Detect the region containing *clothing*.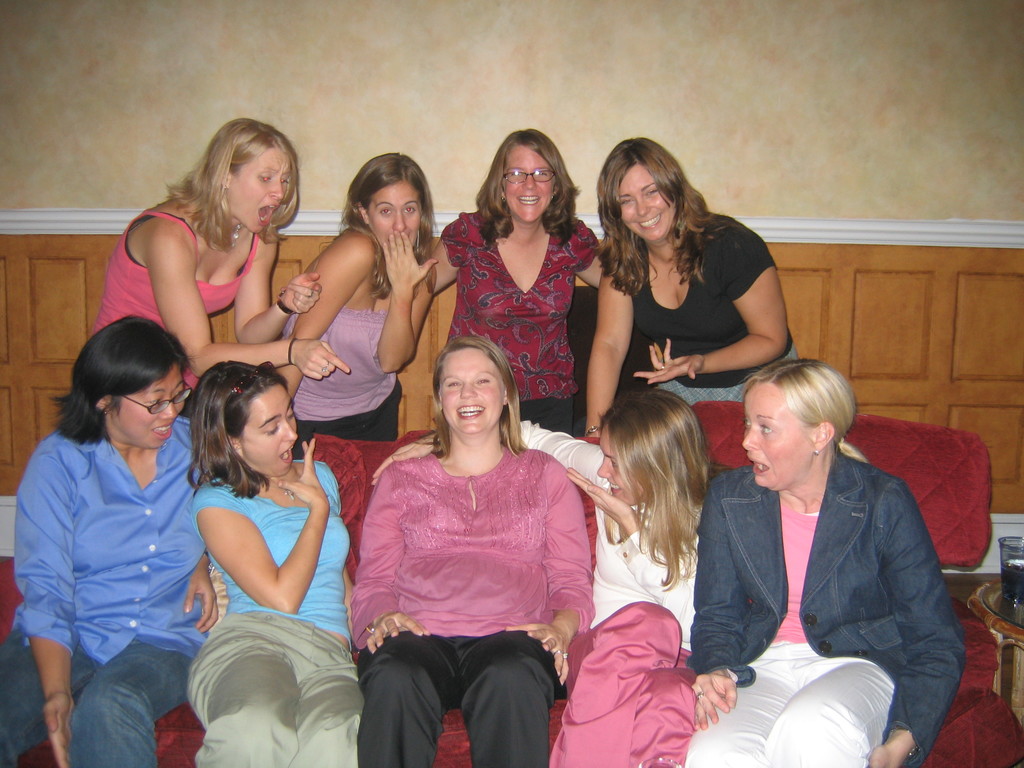
523 417 698 761.
